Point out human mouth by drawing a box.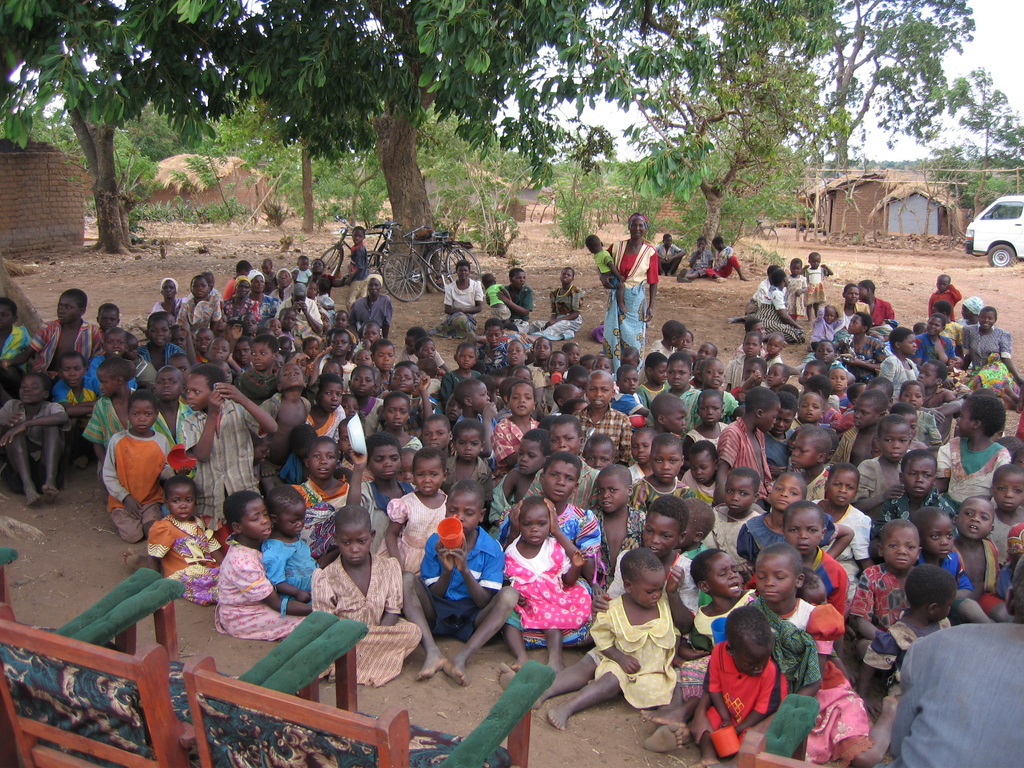
bbox=[330, 403, 336, 410].
